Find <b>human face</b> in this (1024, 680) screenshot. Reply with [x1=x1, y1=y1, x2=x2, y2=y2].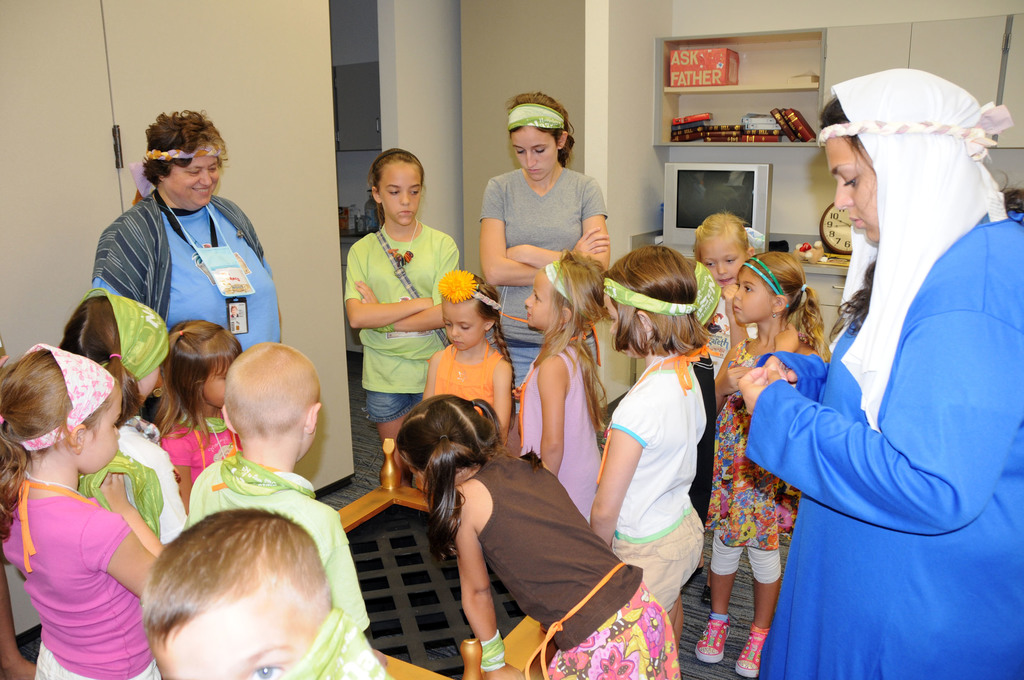
[x1=442, y1=296, x2=482, y2=348].
